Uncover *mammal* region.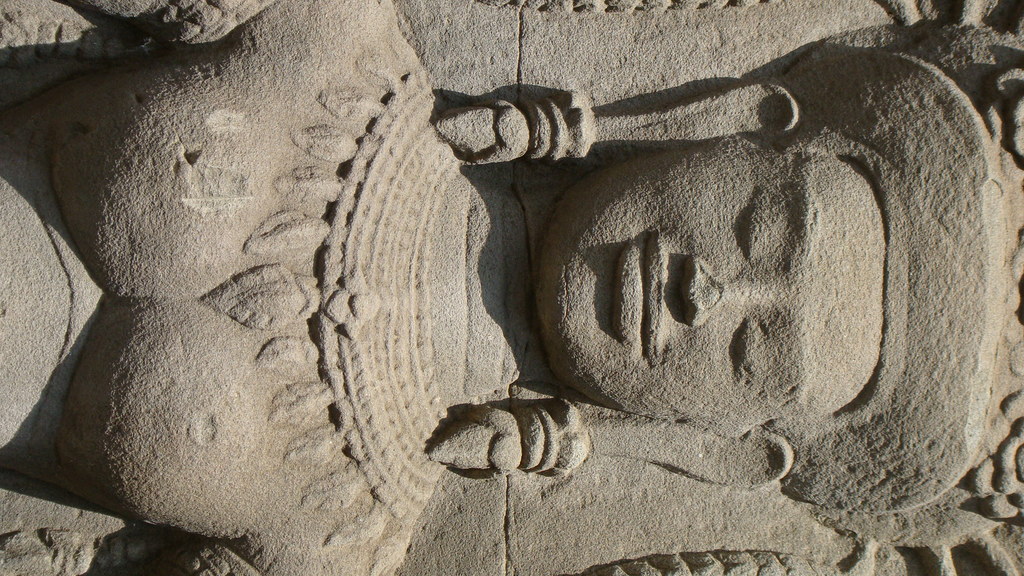
Uncovered: left=0, top=0, right=1002, bottom=575.
